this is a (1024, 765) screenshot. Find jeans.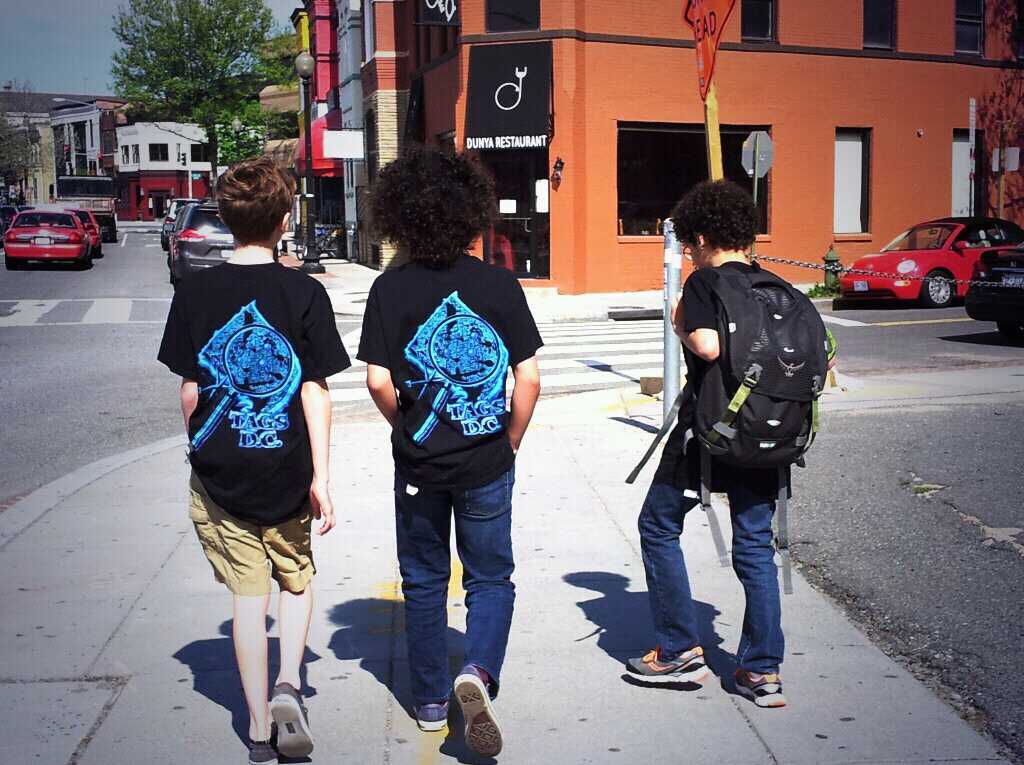
Bounding box: <bbox>640, 424, 779, 677</bbox>.
